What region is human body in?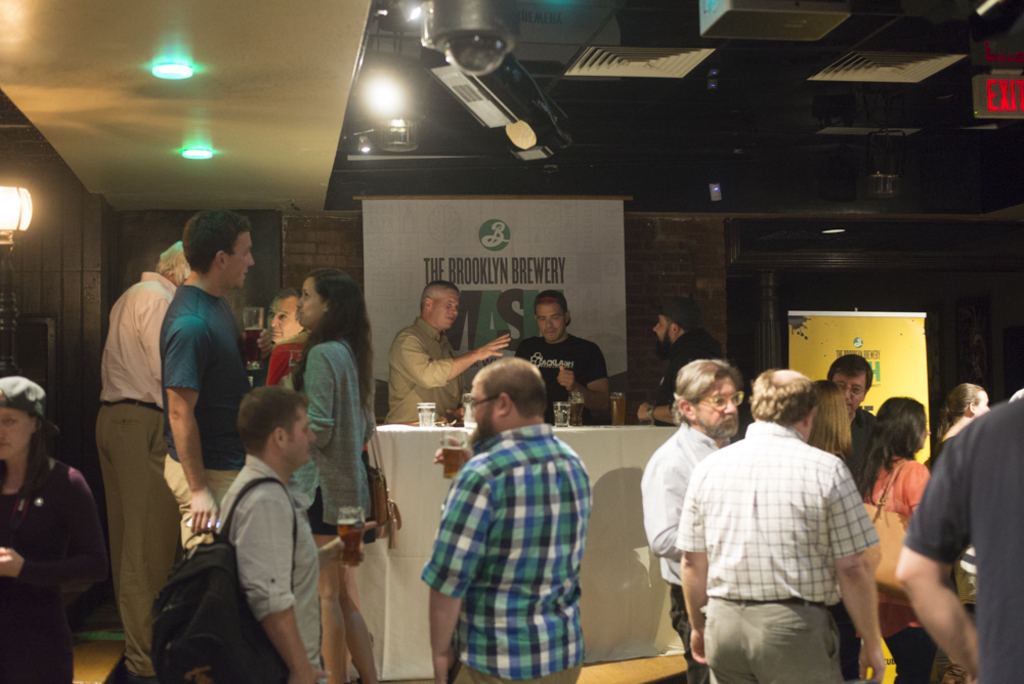
pyautogui.locateOnScreen(158, 274, 249, 554).
